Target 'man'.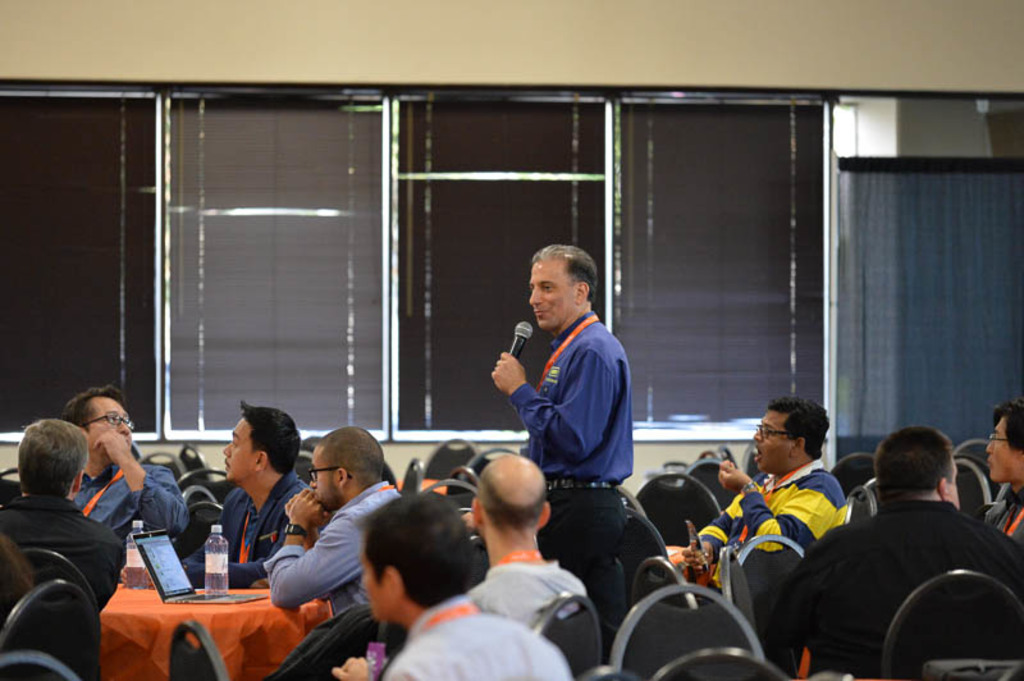
Target region: select_region(265, 424, 406, 629).
